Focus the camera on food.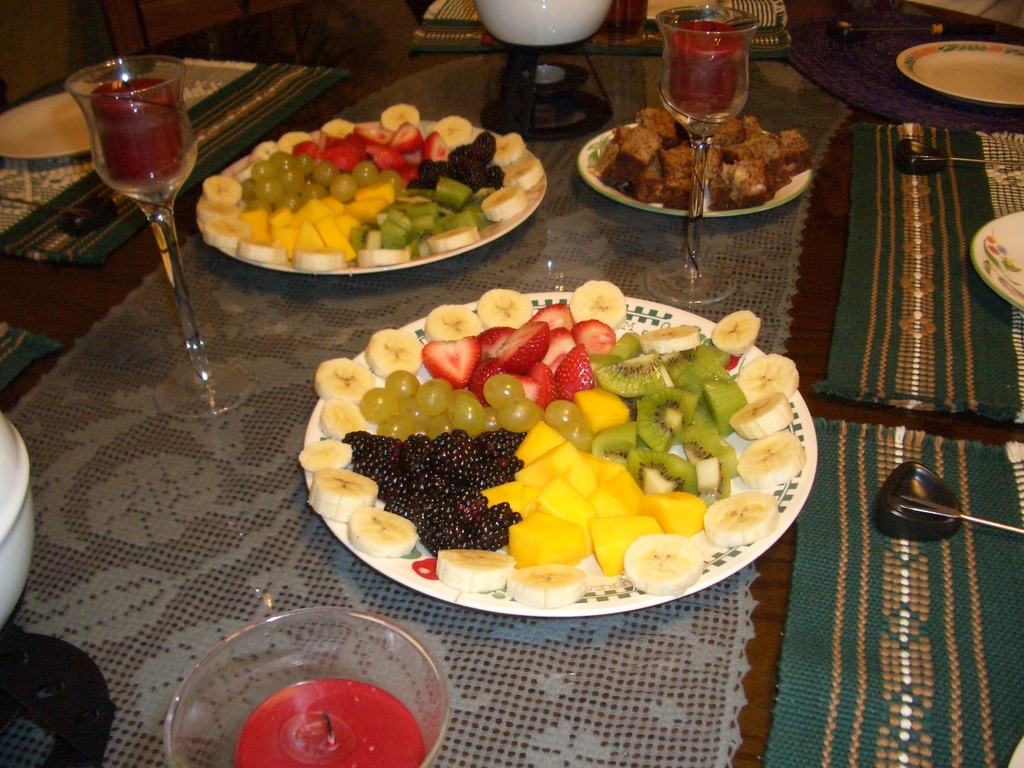
Focus region: crop(737, 351, 799, 399).
